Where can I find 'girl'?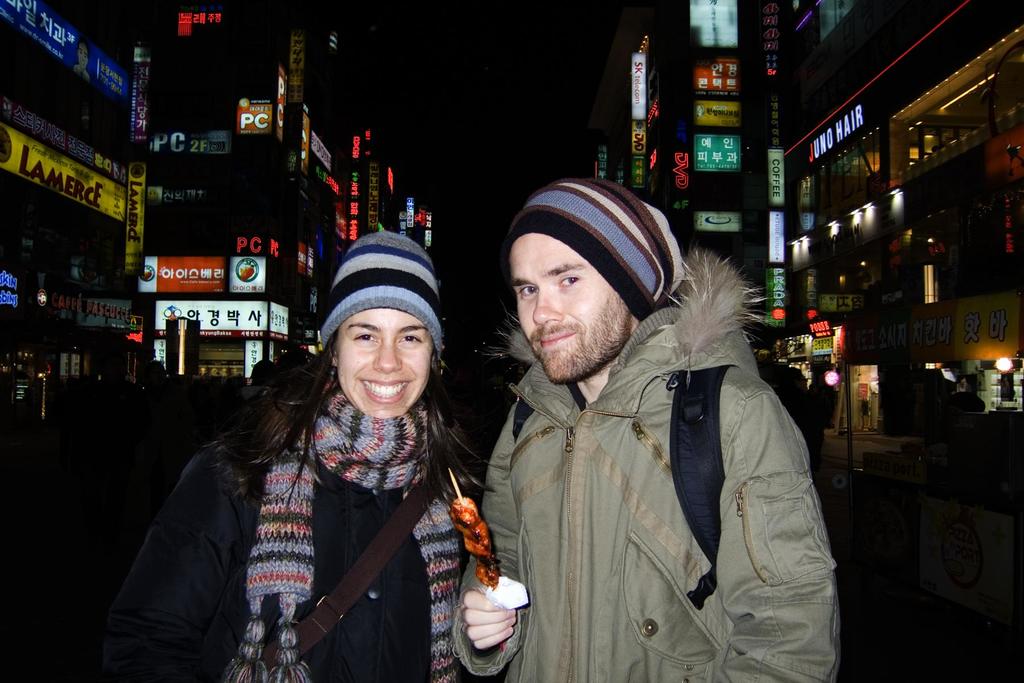
You can find it at (98,229,487,682).
